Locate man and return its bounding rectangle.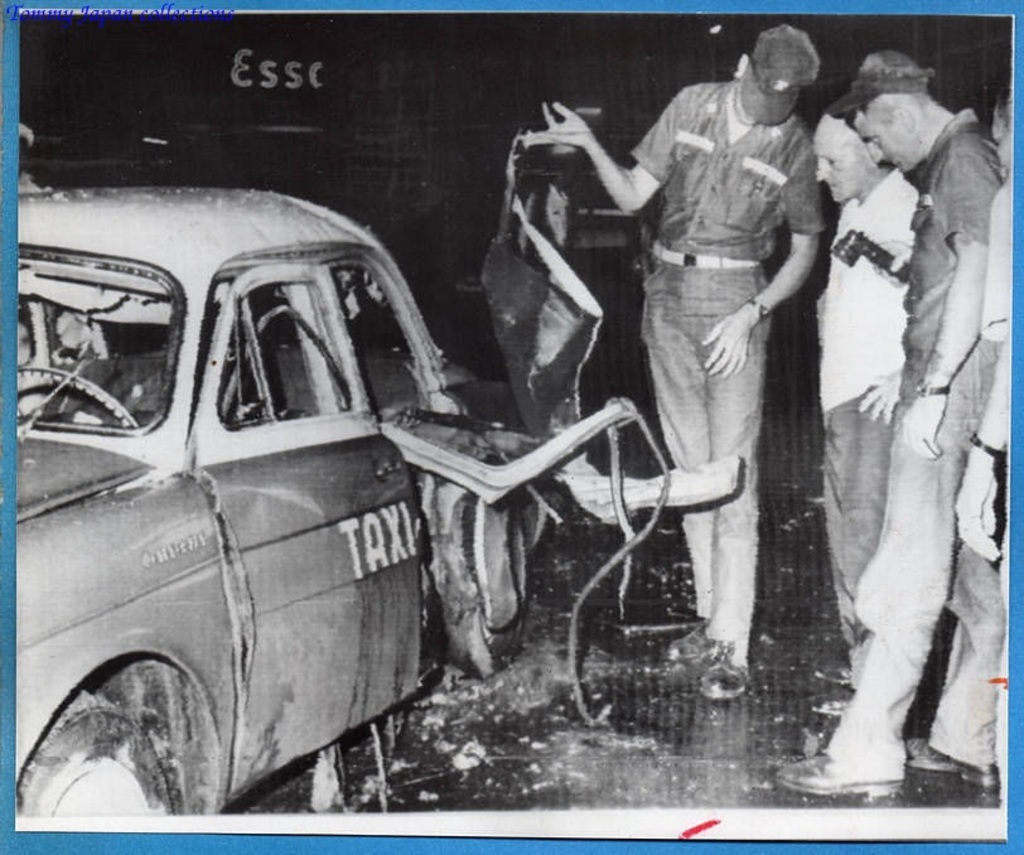
769:50:1006:797.
